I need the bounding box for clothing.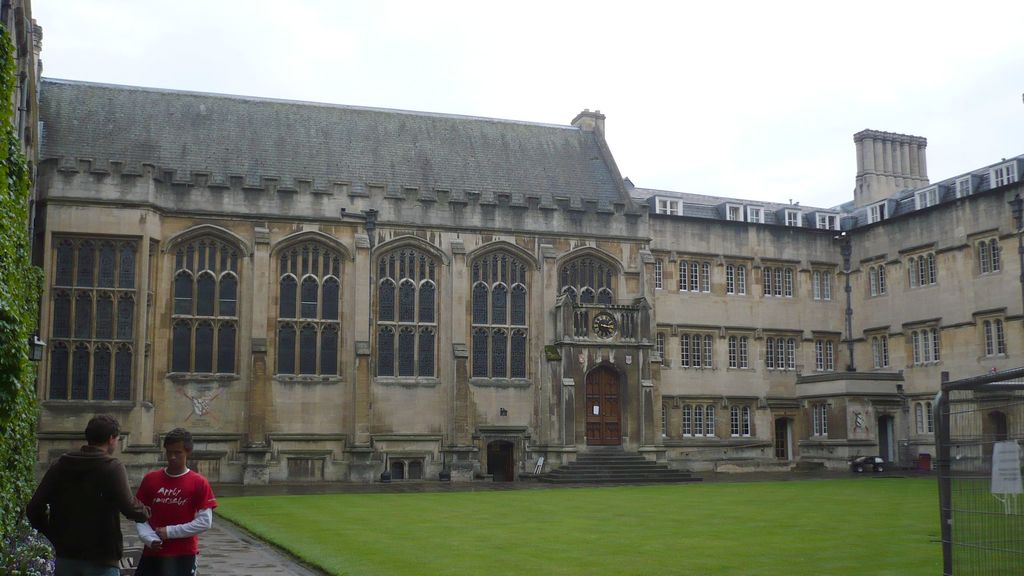
Here it is: [x1=123, y1=460, x2=202, y2=554].
